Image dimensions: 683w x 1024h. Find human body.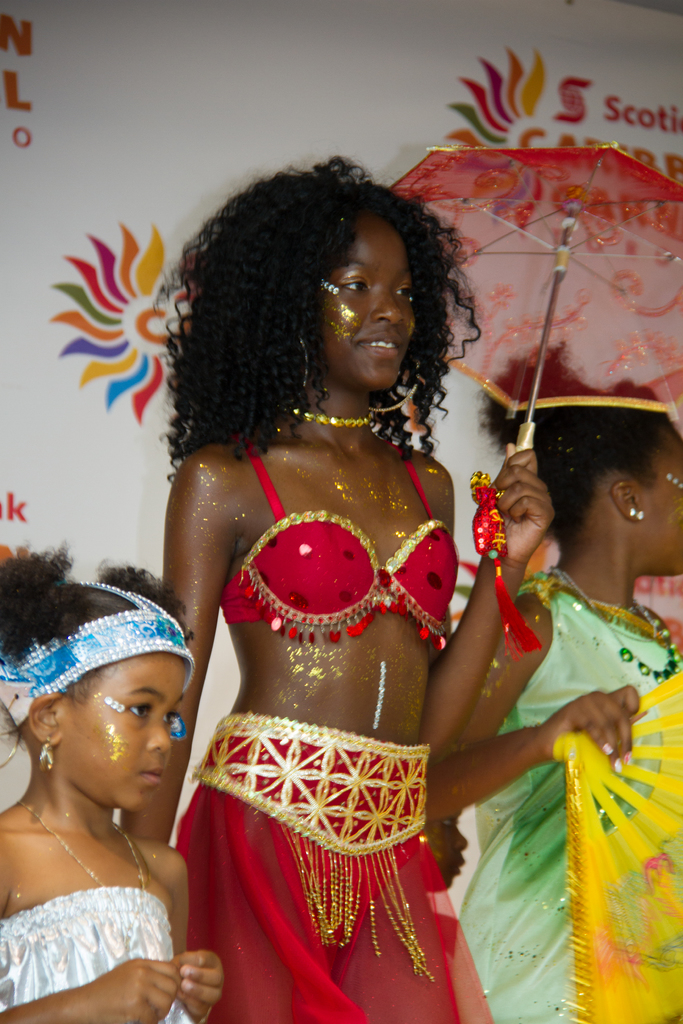
{"left": 0, "top": 540, "right": 224, "bottom": 1023}.
